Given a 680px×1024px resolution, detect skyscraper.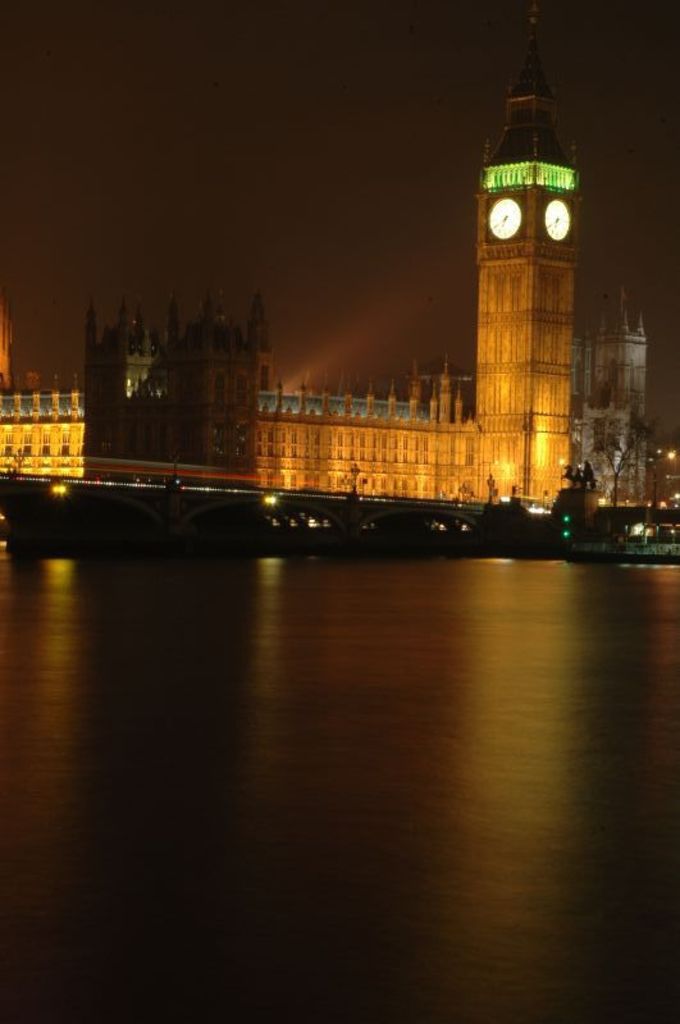
locate(462, 73, 598, 451).
